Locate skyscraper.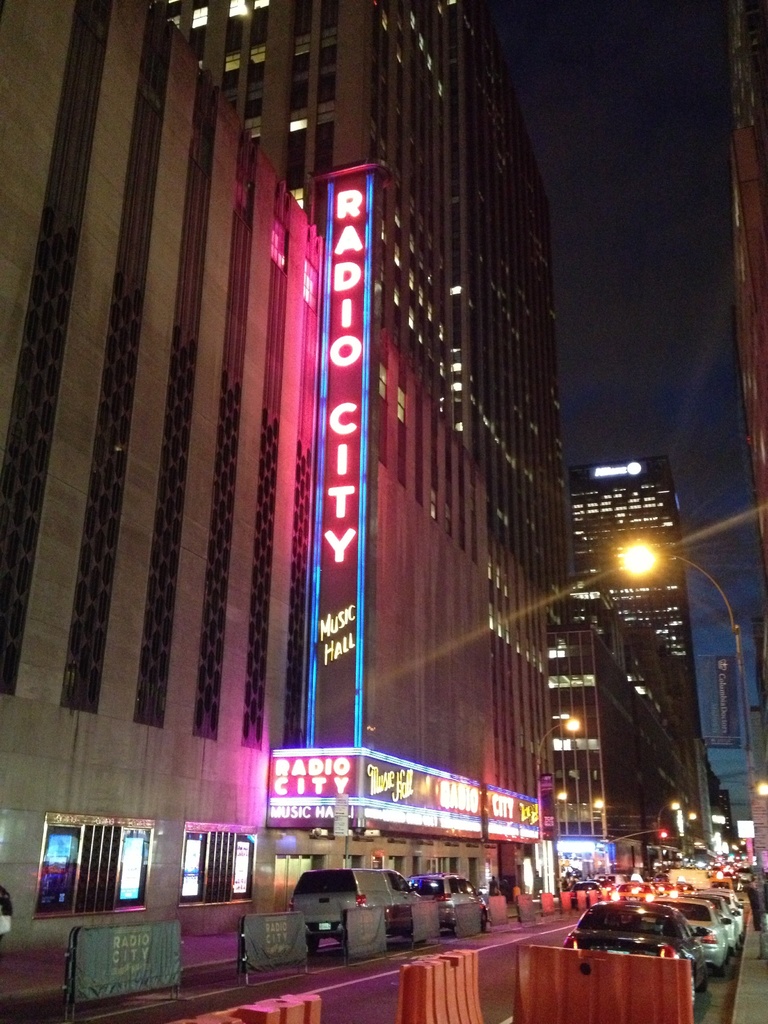
Bounding box: bbox=[567, 461, 713, 872].
